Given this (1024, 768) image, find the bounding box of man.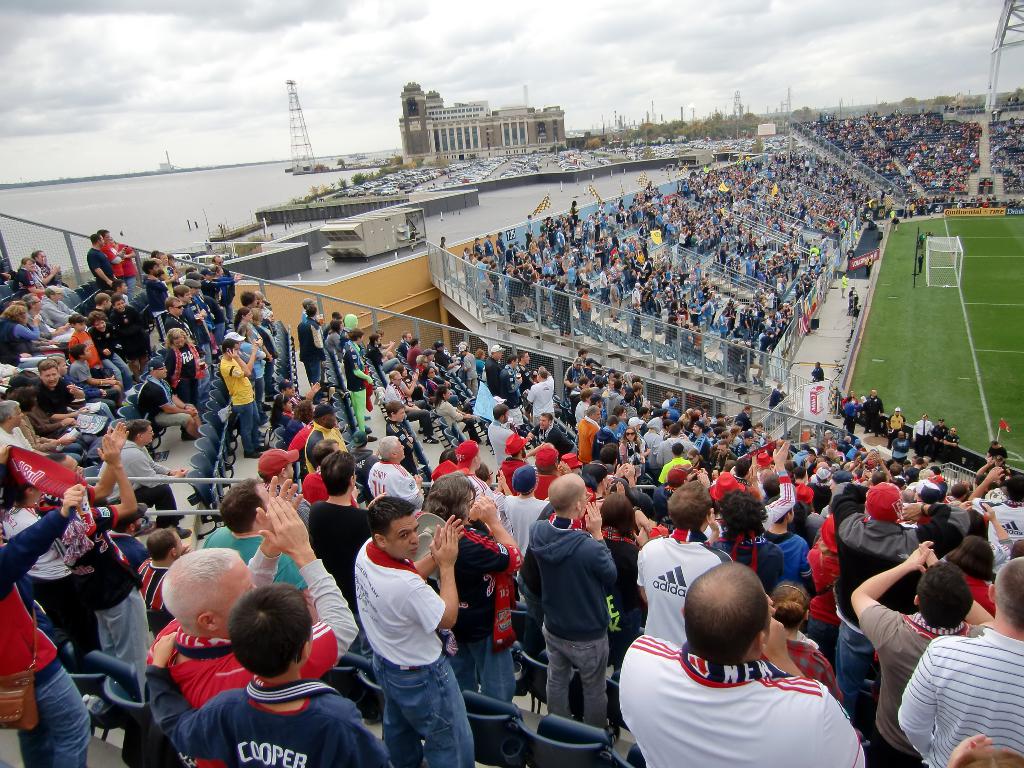
Rect(564, 358, 585, 406).
